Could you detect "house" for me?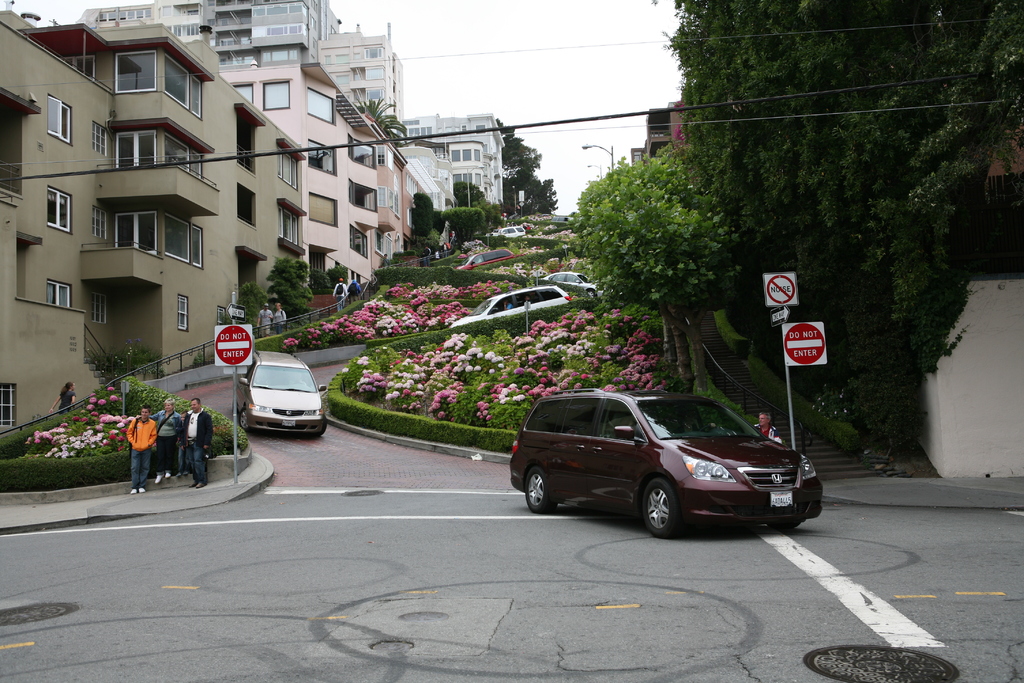
Detection result: (x1=641, y1=106, x2=690, y2=175).
